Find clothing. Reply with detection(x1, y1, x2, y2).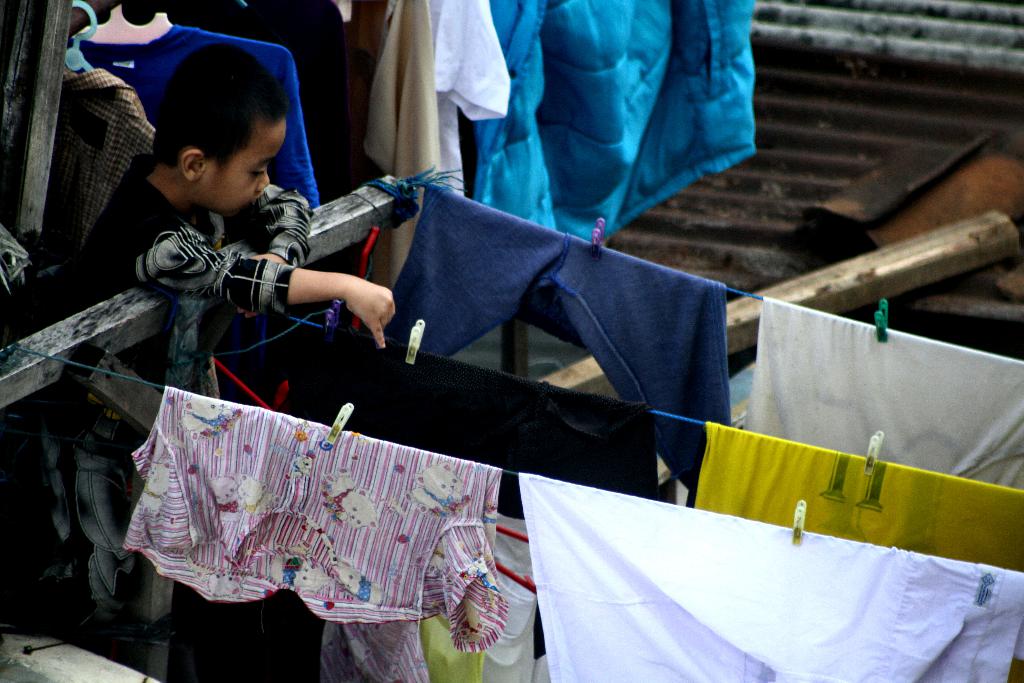
detection(65, 37, 323, 264).
